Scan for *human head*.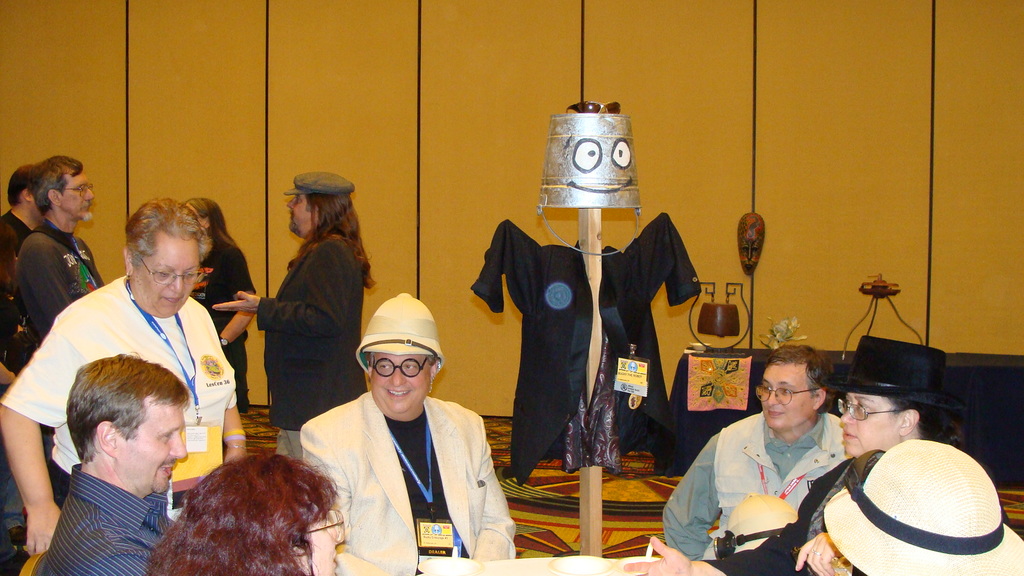
Scan result: select_region(184, 196, 225, 235).
